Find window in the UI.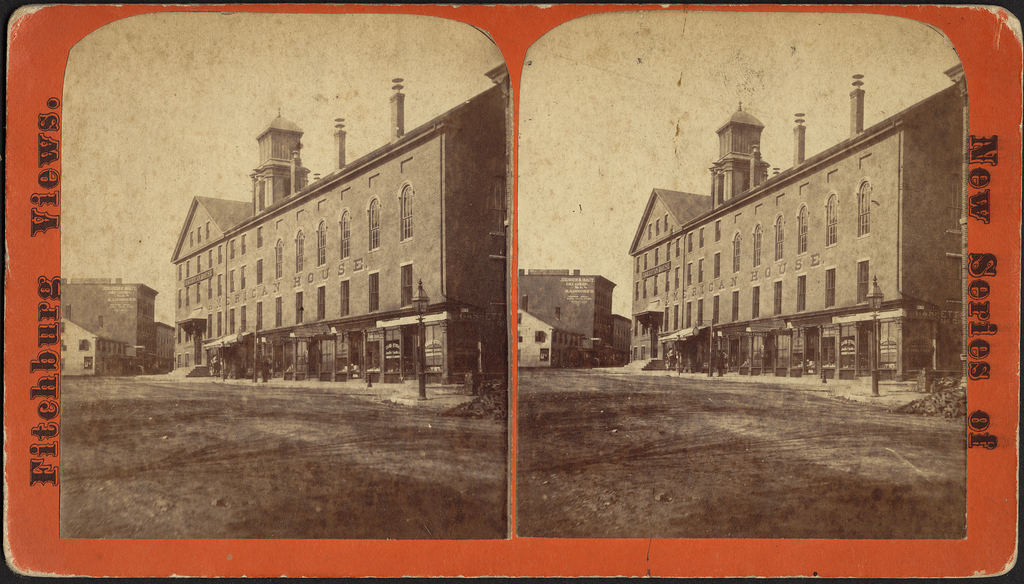
UI element at x1=732 y1=231 x2=740 y2=273.
